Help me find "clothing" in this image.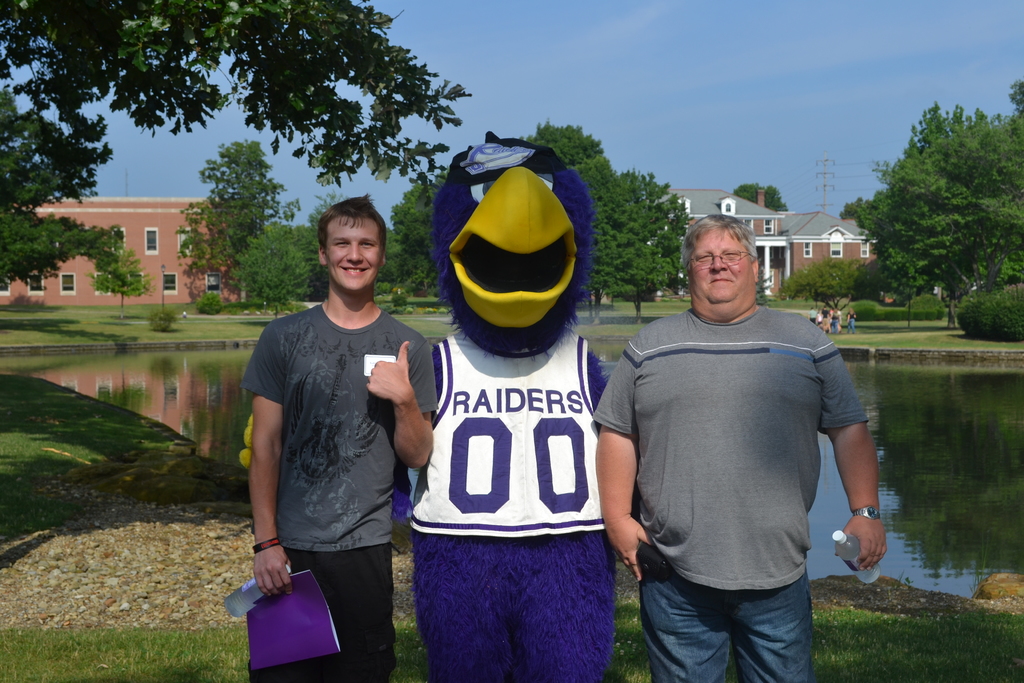
Found it: select_region(396, 329, 618, 682).
